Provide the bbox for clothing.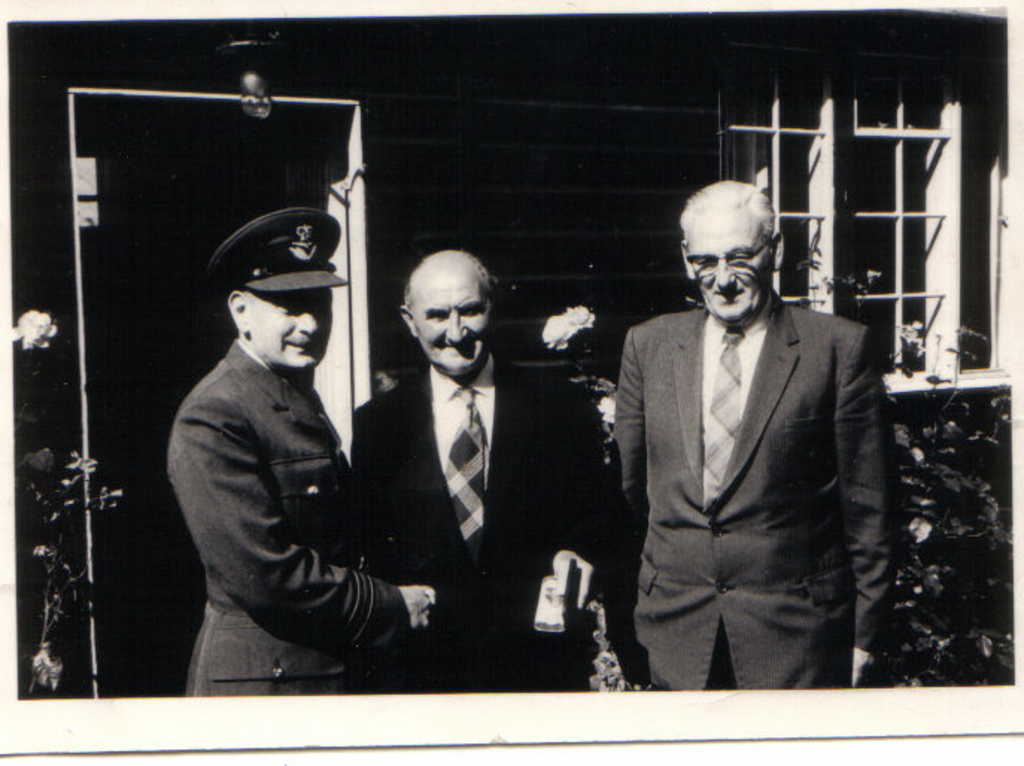
[593,249,905,689].
